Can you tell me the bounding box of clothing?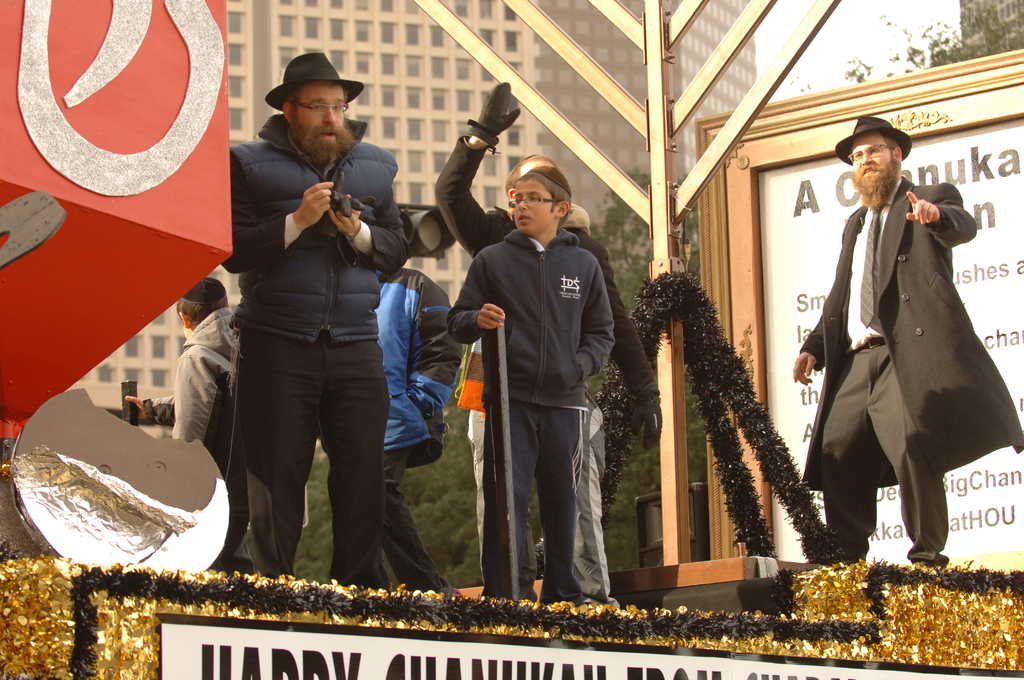
<region>451, 224, 620, 595</region>.
